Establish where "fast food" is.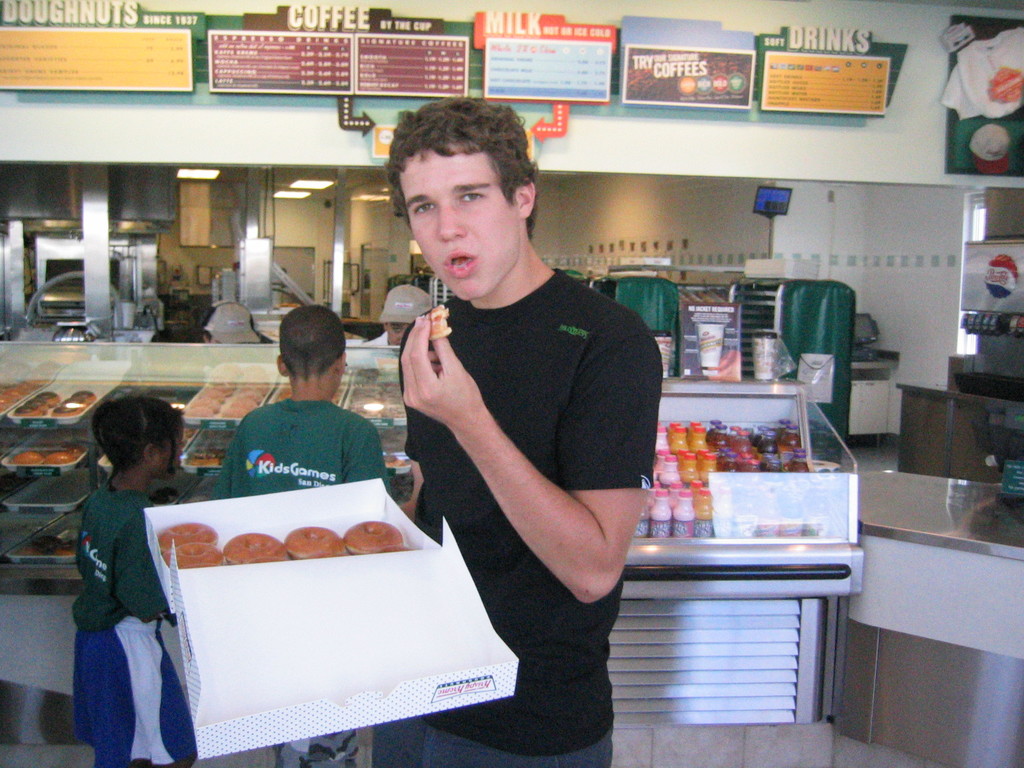
Established at bbox=[344, 517, 403, 554].
